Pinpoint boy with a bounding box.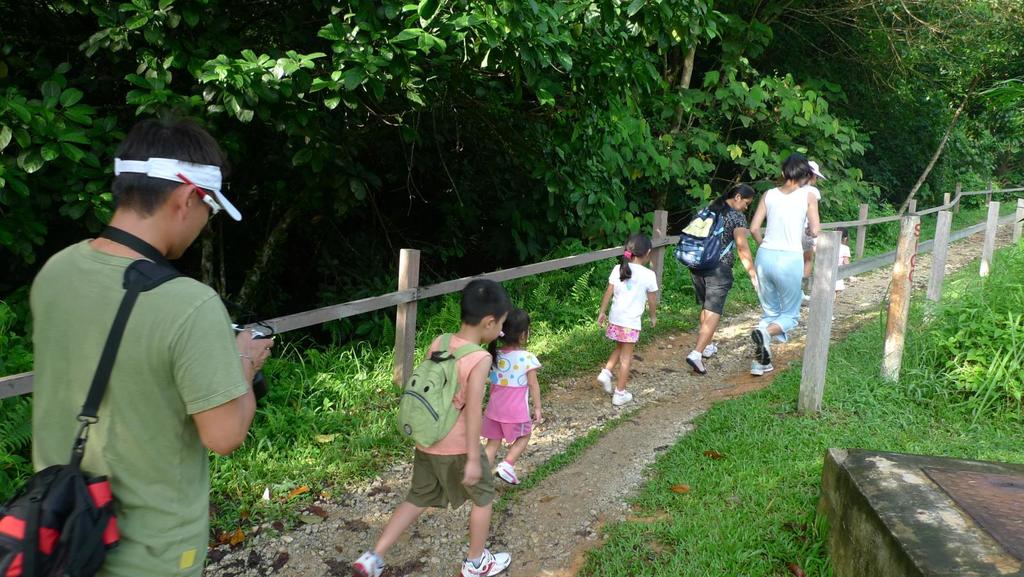
360:296:538:560.
